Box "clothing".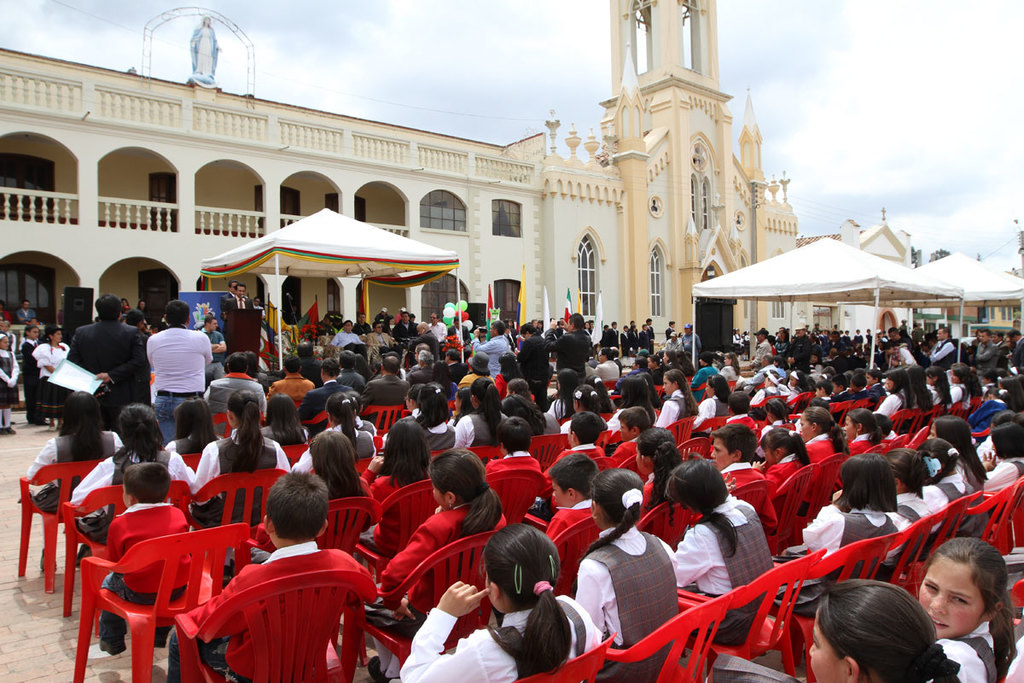
detection(166, 429, 290, 534).
